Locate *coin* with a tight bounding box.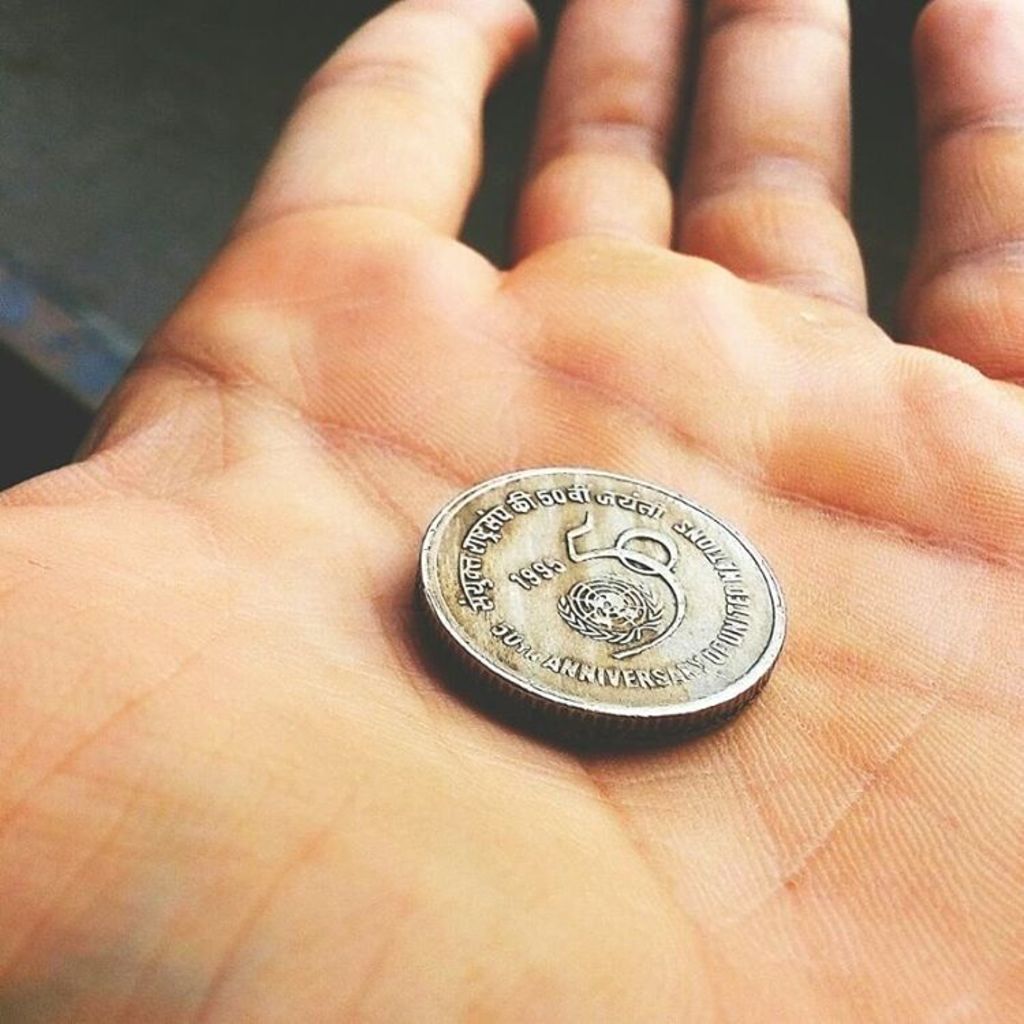
pyautogui.locateOnScreen(415, 461, 789, 755).
